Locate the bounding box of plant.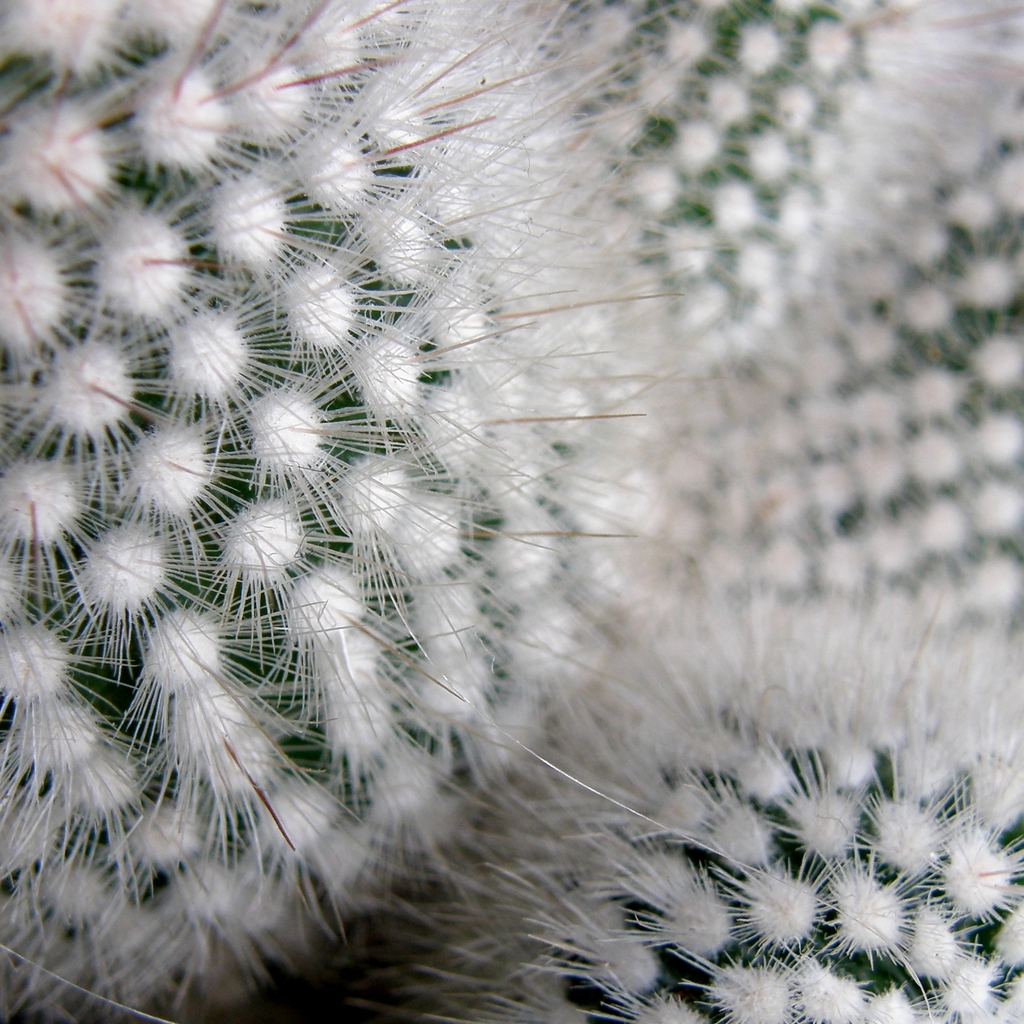
Bounding box: box(417, 634, 1023, 1019).
